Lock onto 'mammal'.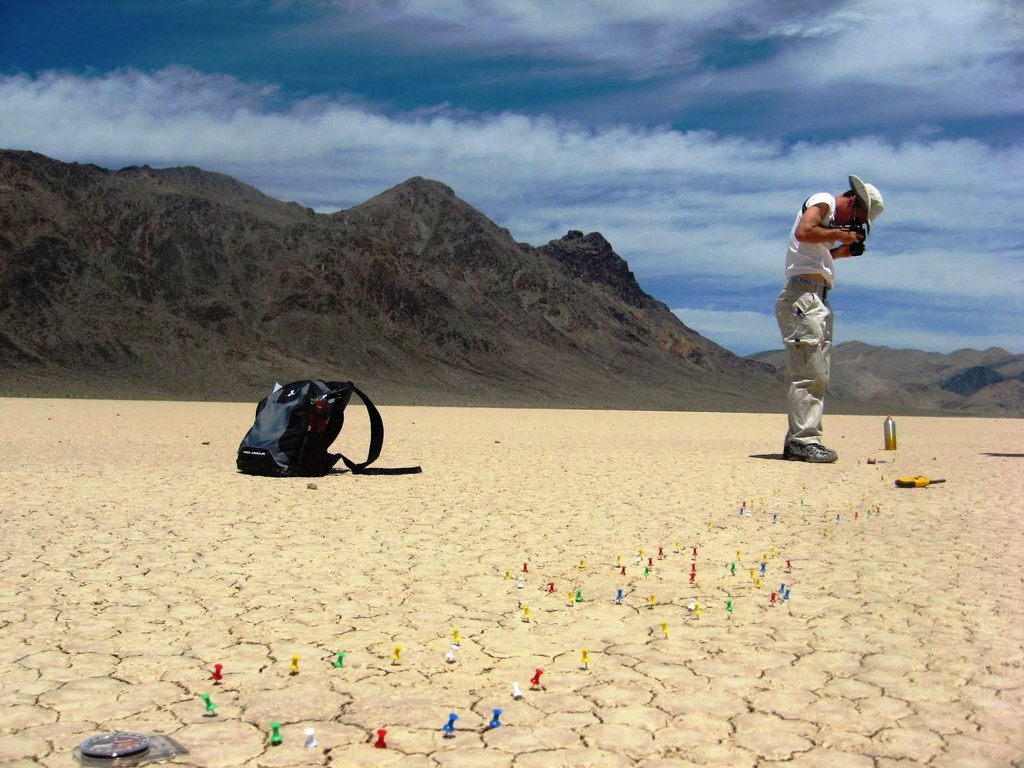
Locked: box(774, 186, 870, 458).
